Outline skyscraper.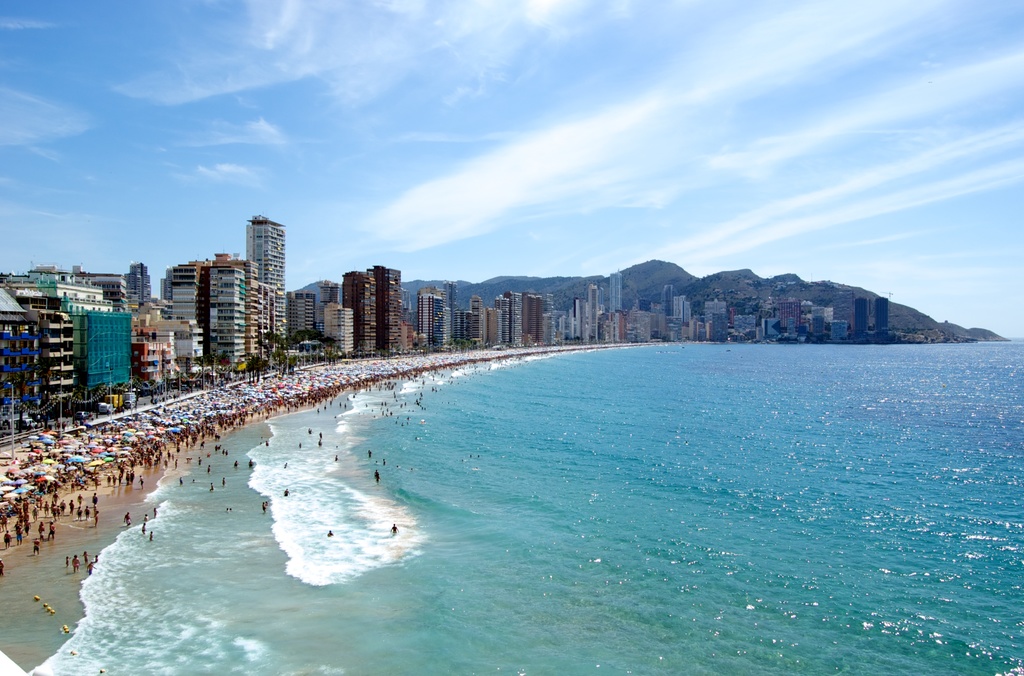
Outline: {"x1": 608, "y1": 270, "x2": 625, "y2": 316}.
